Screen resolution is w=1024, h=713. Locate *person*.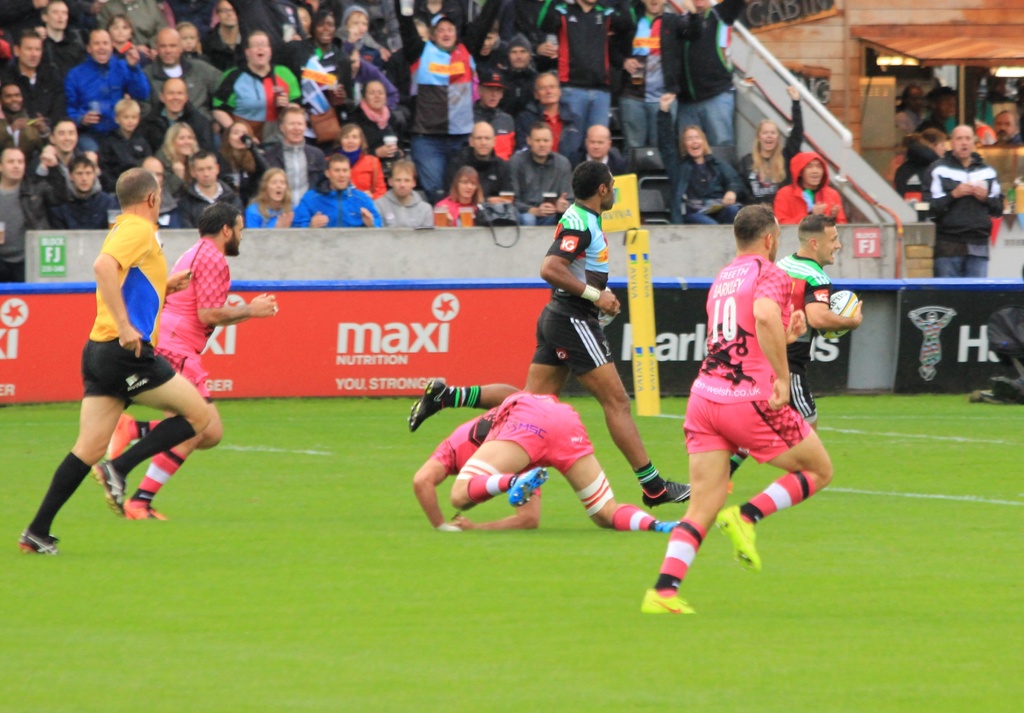
locate(61, 22, 148, 135).
